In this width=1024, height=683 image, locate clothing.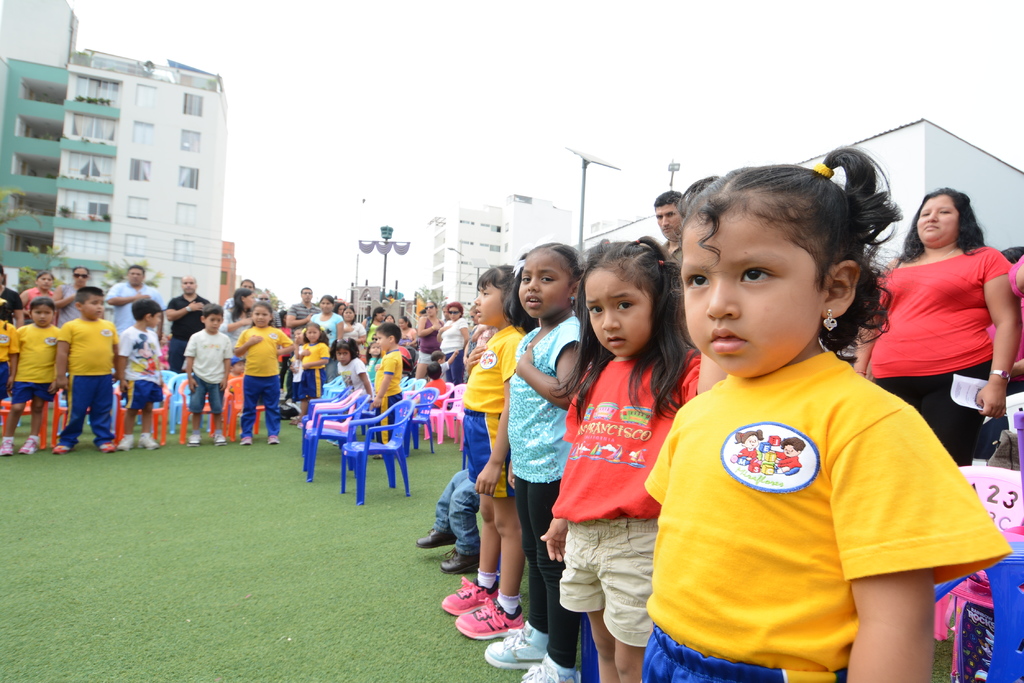
Bounding box: (268, 310, 280, 326).
